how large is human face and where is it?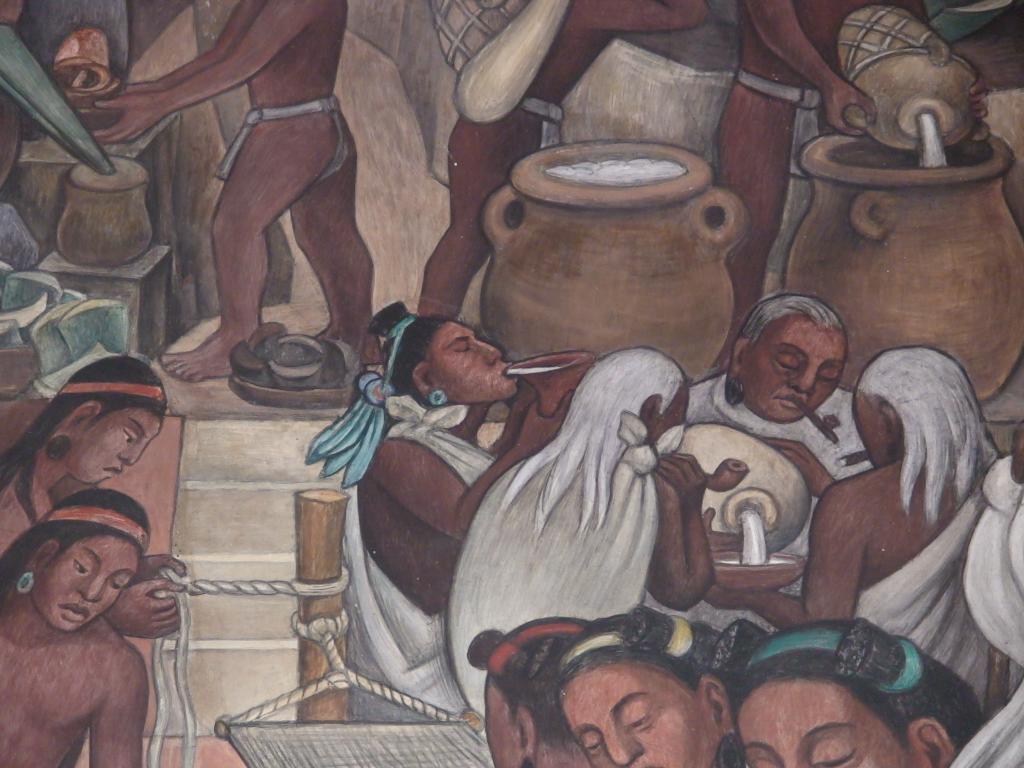
Bounding box: [left=31, top=536, right=136, bottom=630].
